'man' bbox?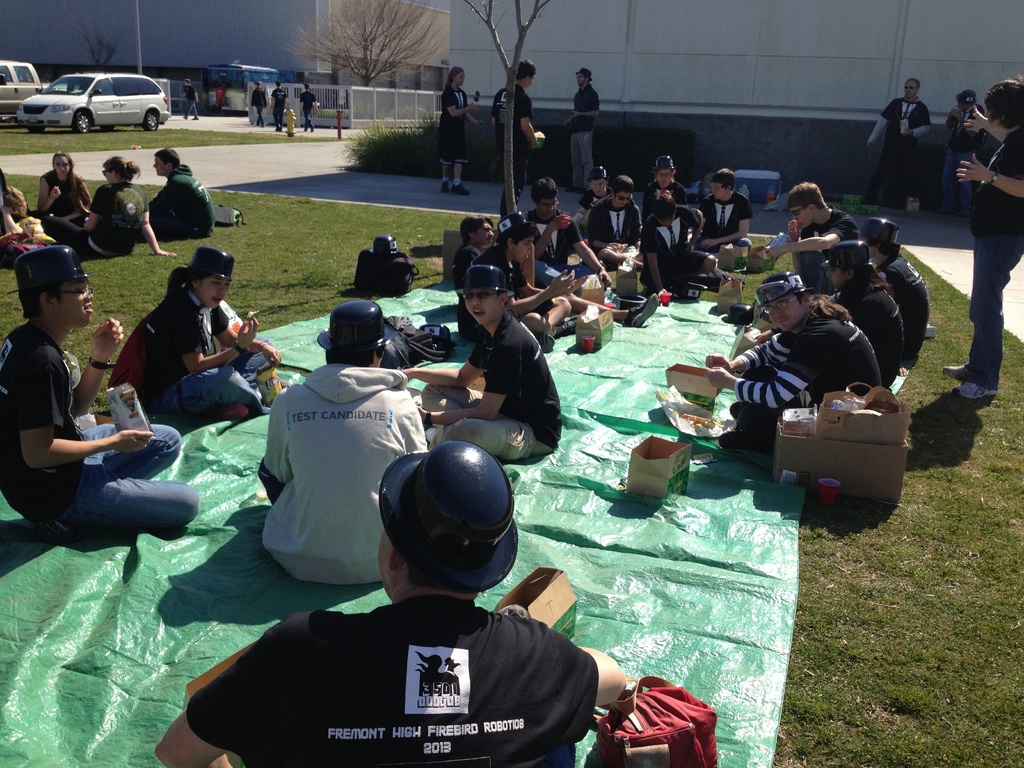
region(705, 268, 884, 454)
